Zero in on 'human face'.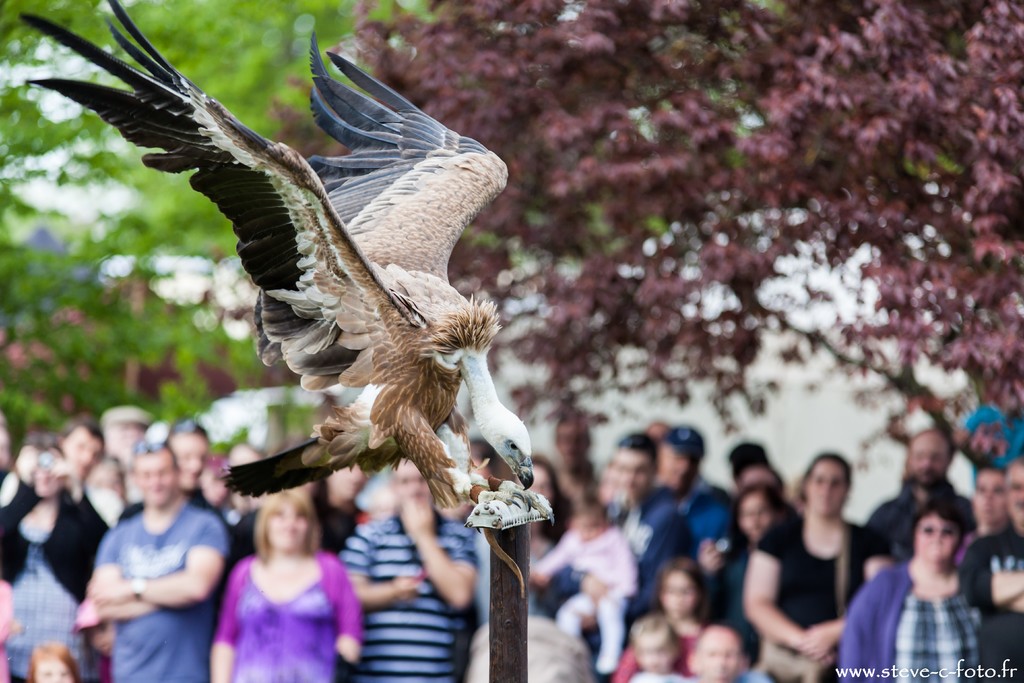
Zeroed in: crop(663, 443, 701, 494).
